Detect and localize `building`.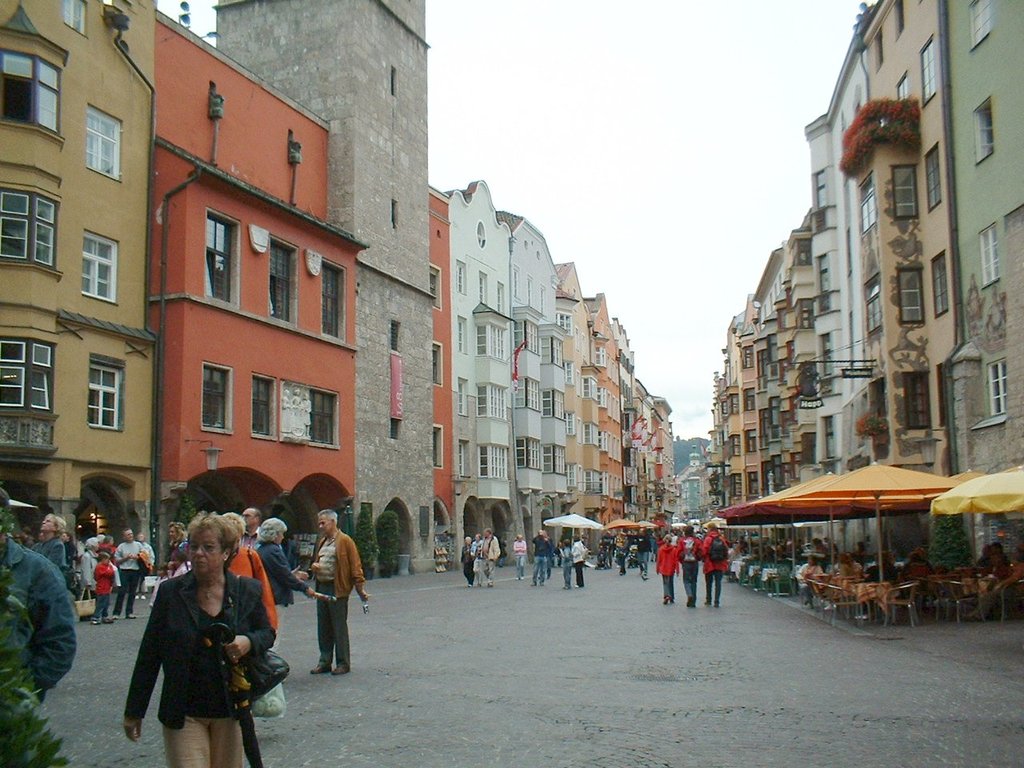
Localized at <region>429, 190, 454, 518</region>.
